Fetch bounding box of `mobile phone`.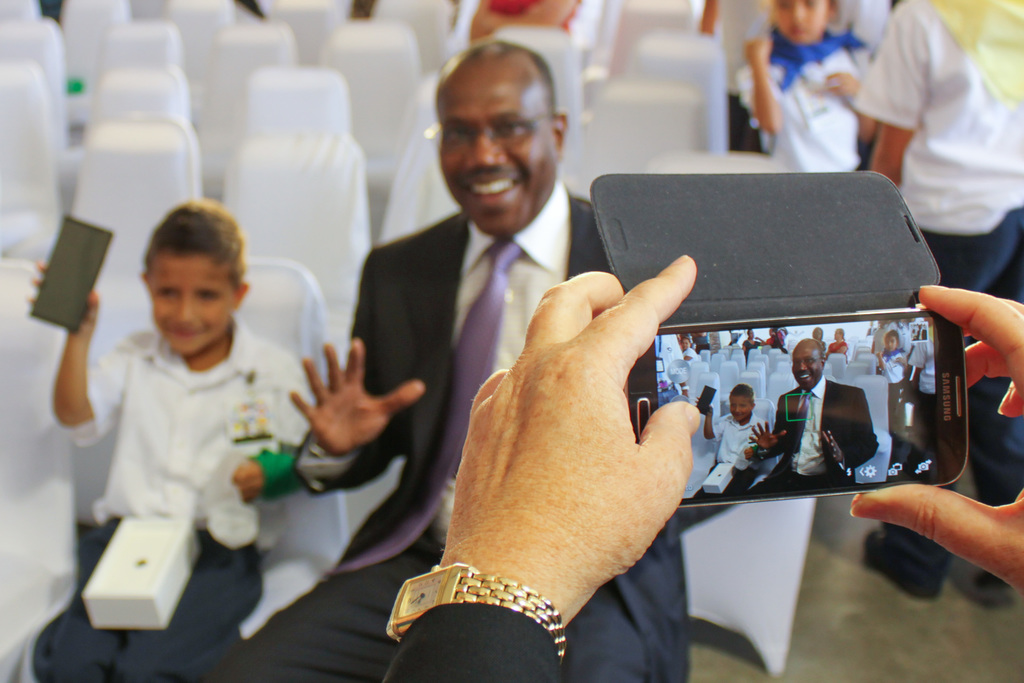
Bbox: (30,215,113,336).
